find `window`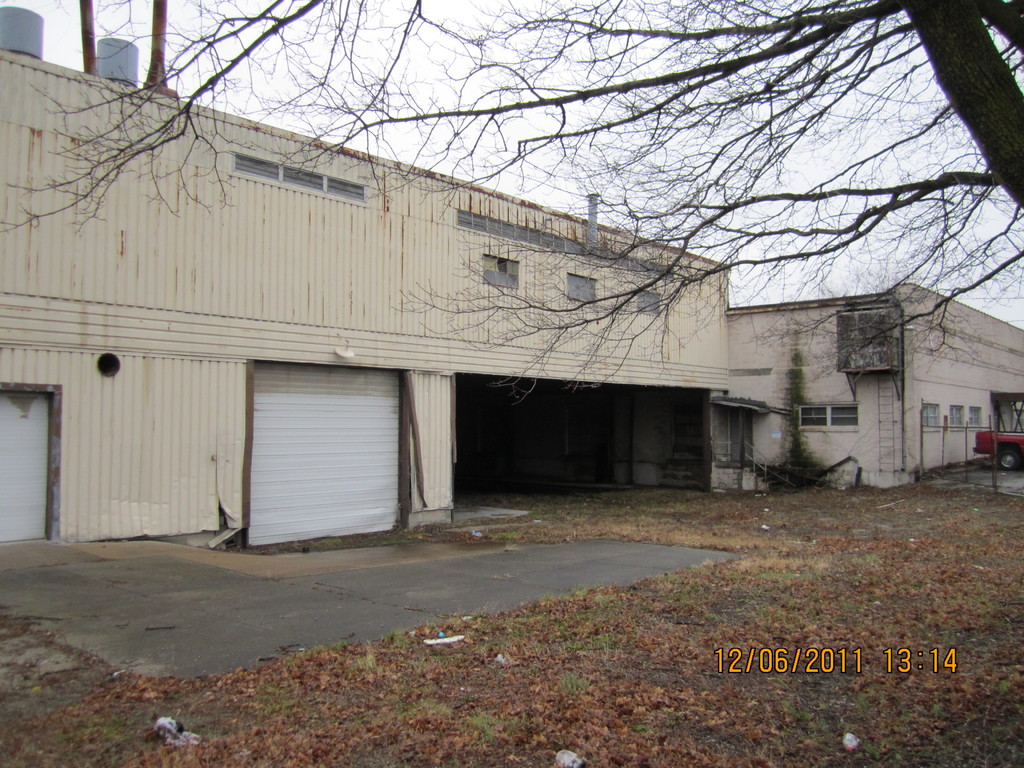
(481,252,520,289)
